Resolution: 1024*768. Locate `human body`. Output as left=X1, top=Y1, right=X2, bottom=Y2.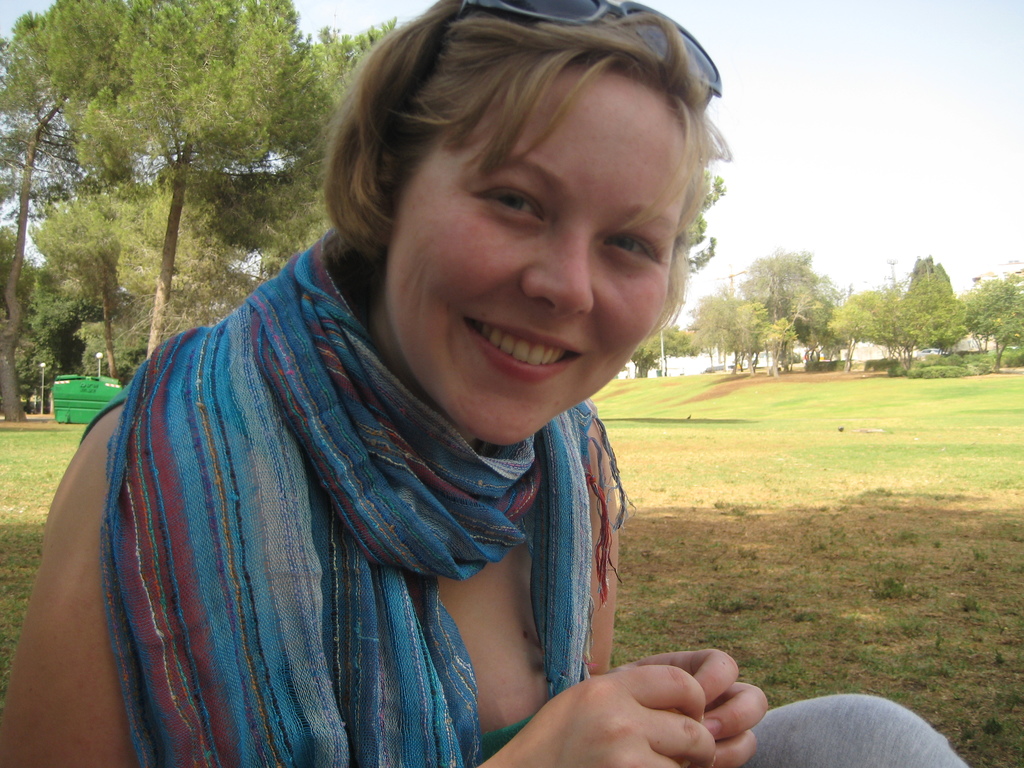
left=2, top=6, right=966, bottom=765.
